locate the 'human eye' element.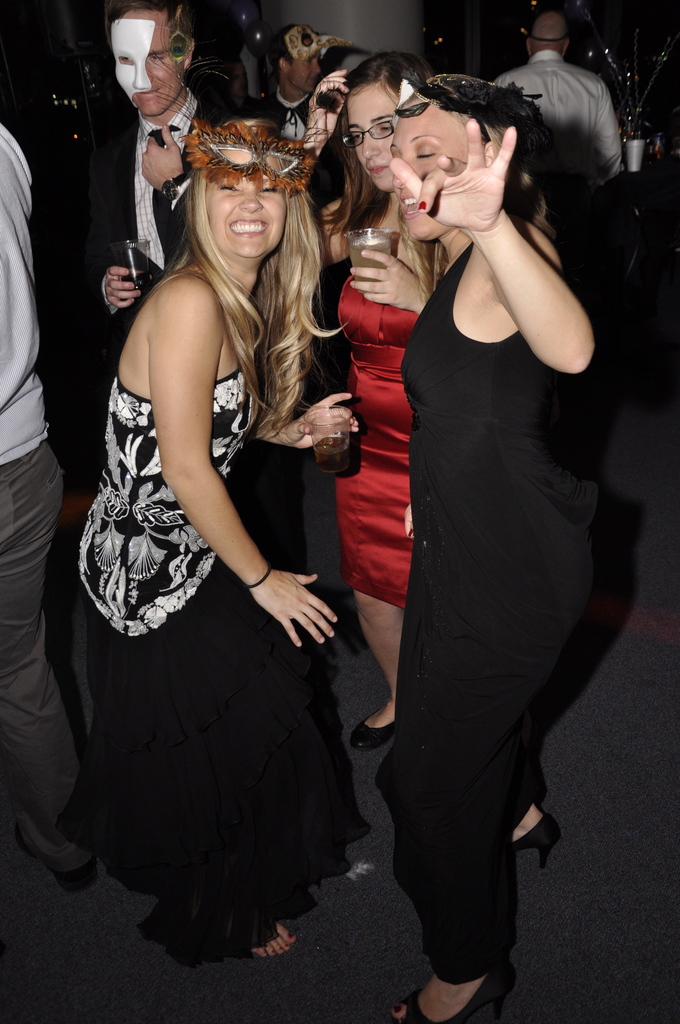
Element bbox: (413, 147, 435, 163).
